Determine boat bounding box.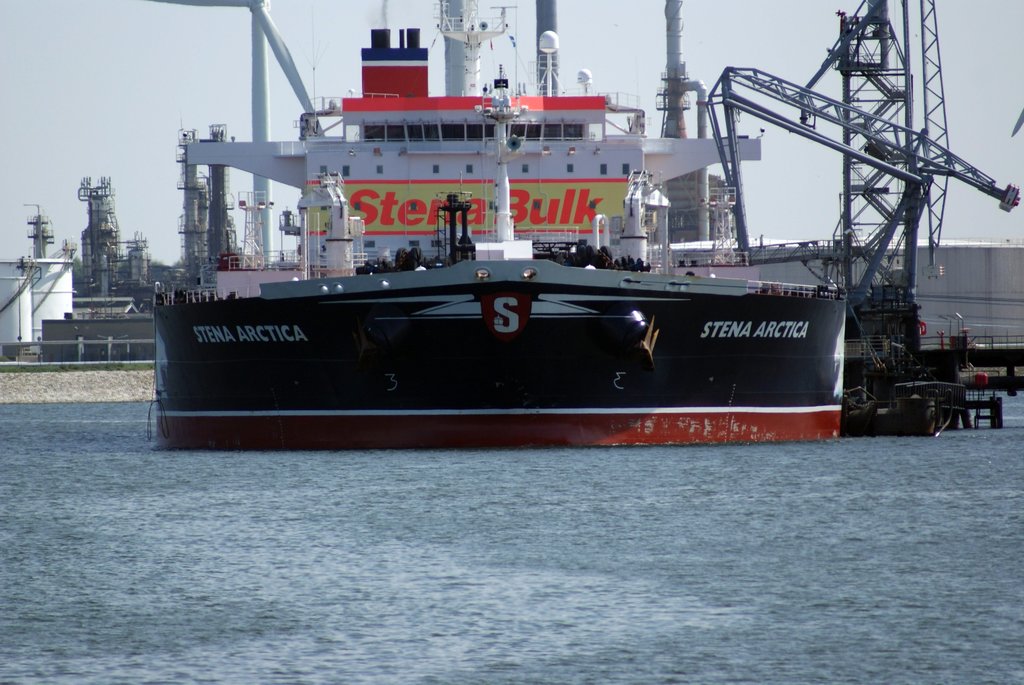
Determined: [x1=152, y1=0, x2=938, y2=446].
